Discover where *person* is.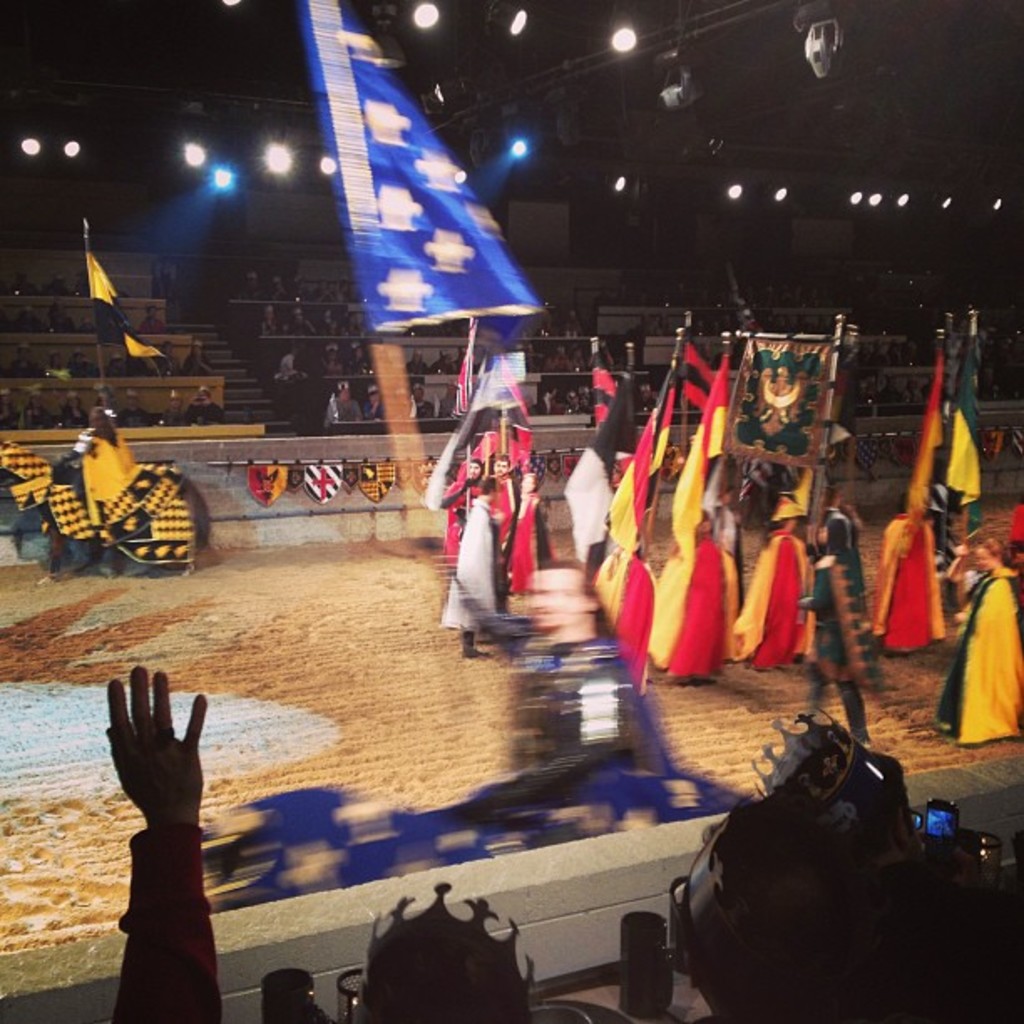
Discovered at bbox=[651, 709, 1022, 1022].
